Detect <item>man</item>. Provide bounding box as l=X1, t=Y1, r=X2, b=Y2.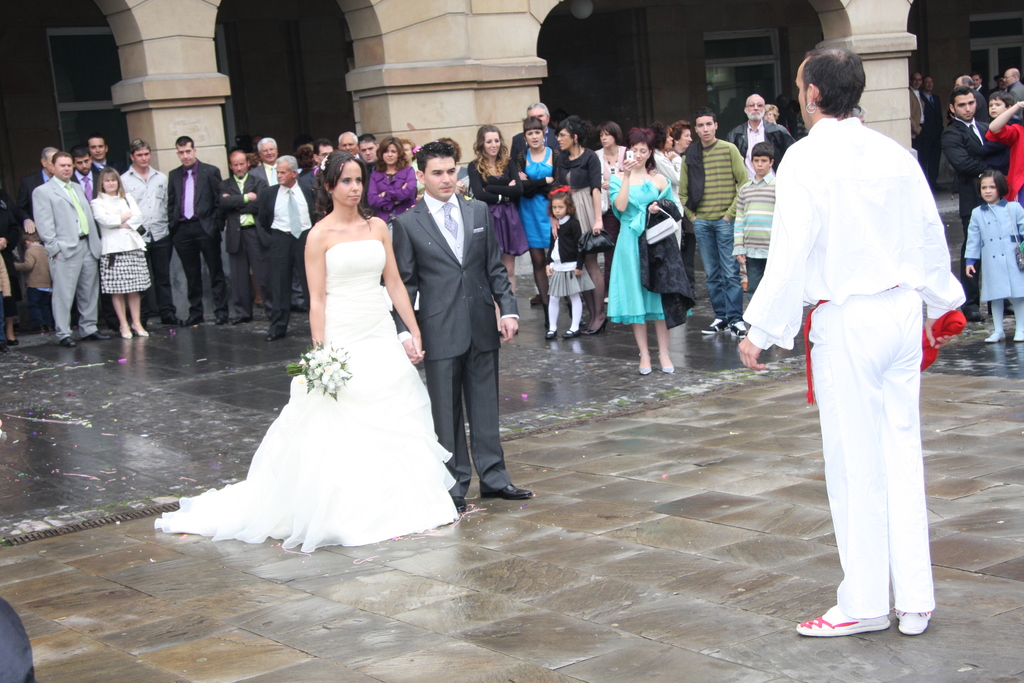
l=248, t=134, r=276, b=186.
